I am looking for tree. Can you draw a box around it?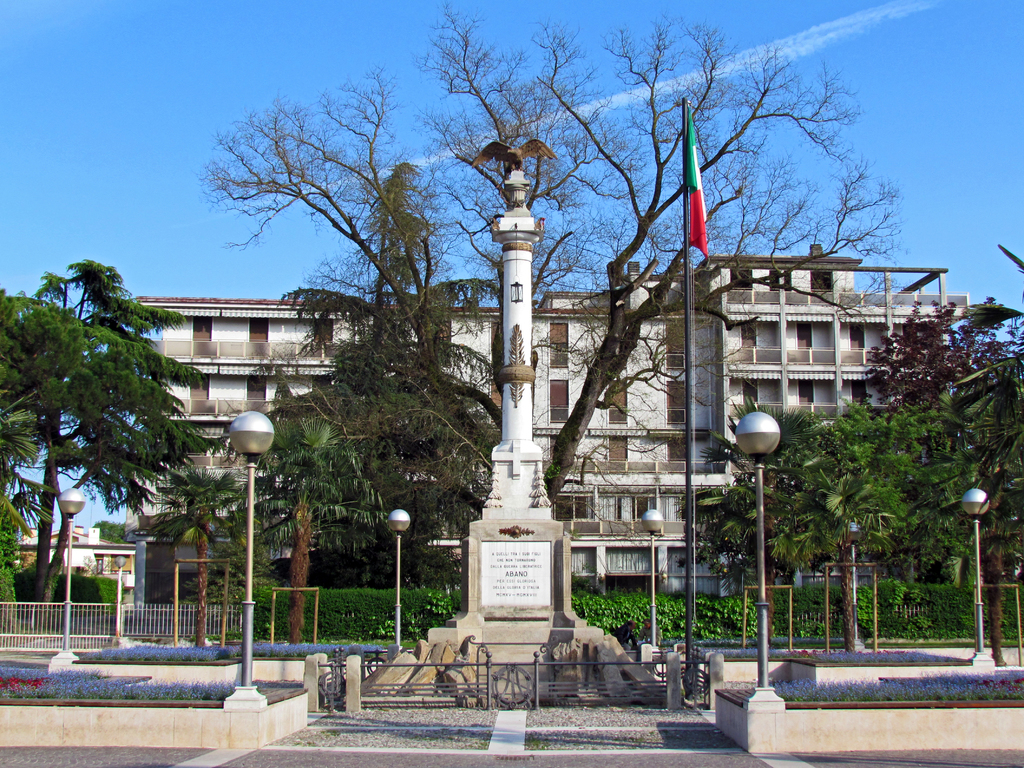
Sure, the bounding box is (956, 249, 1023, 392).
